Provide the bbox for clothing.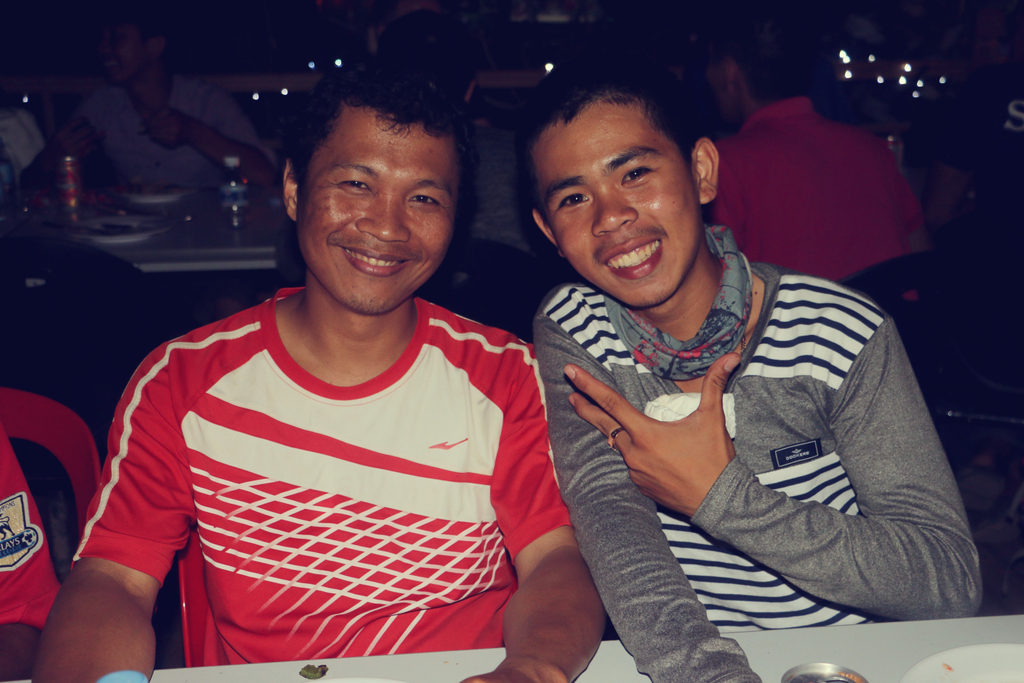
4,104,49,170.
